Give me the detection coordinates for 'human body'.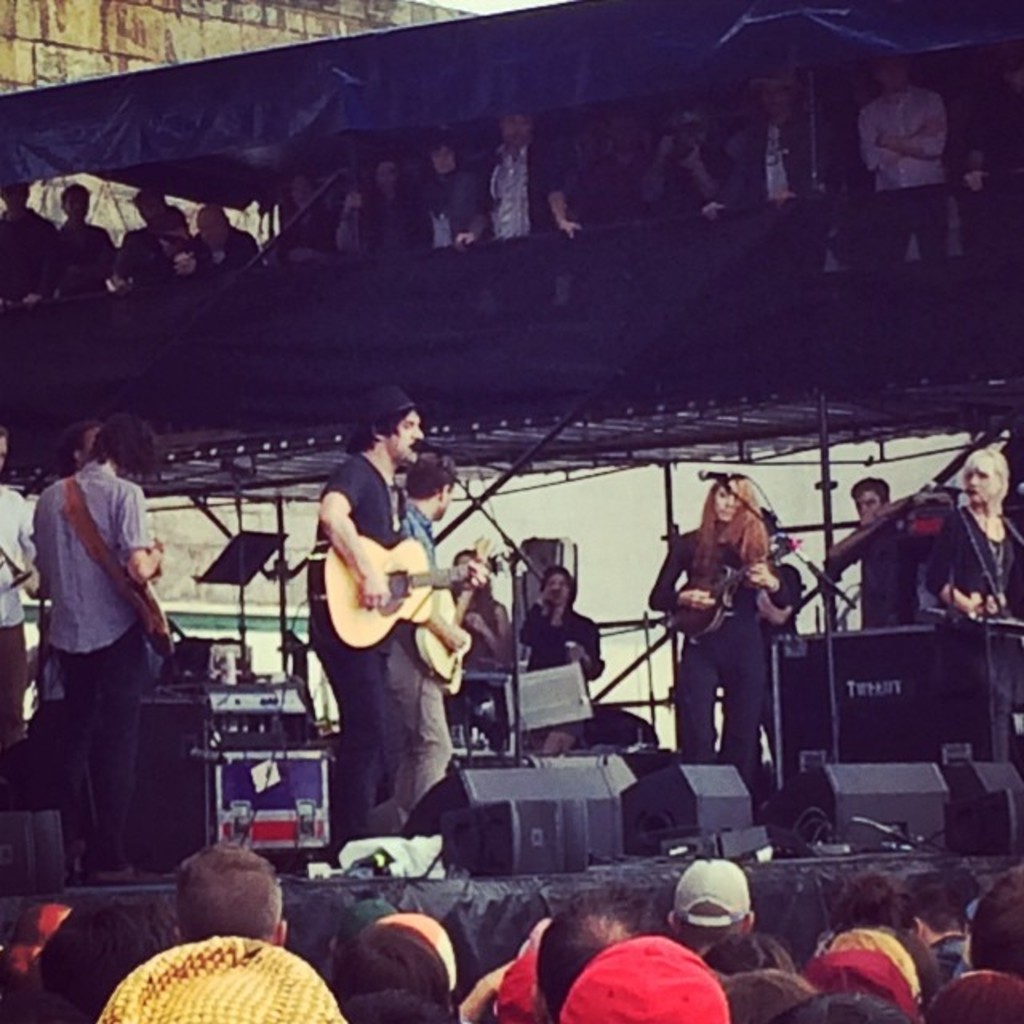
bbox=(331, 168, 376, 258).
